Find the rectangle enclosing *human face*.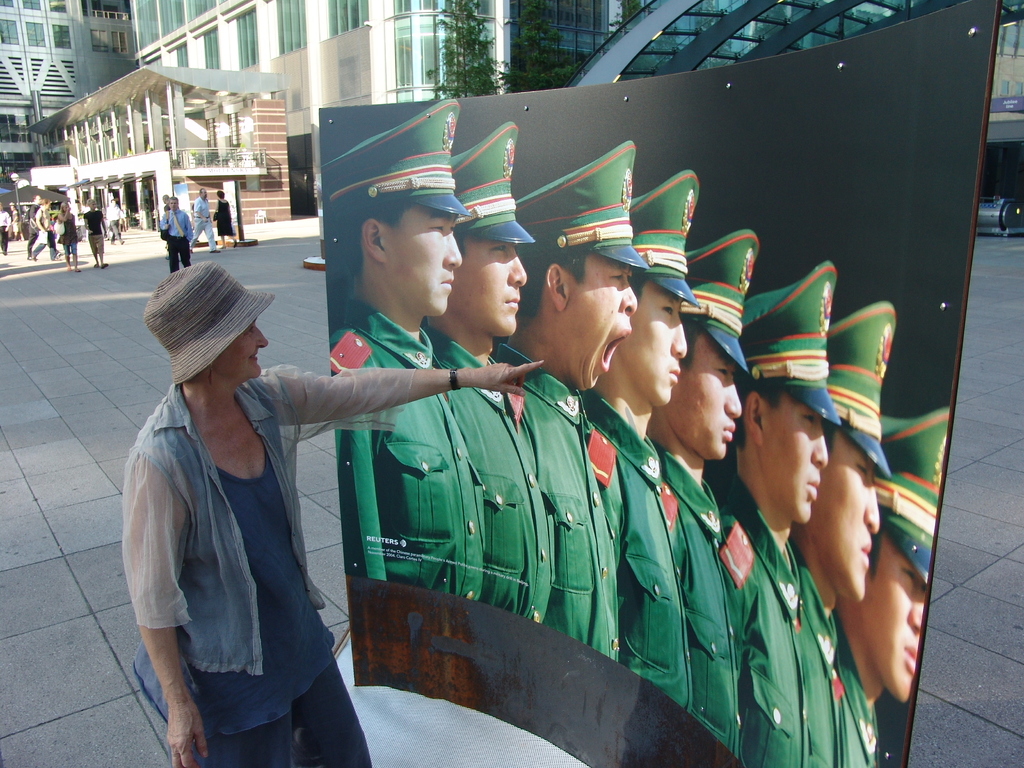
(x1=765, y1=395, x2=828, y2=524).
